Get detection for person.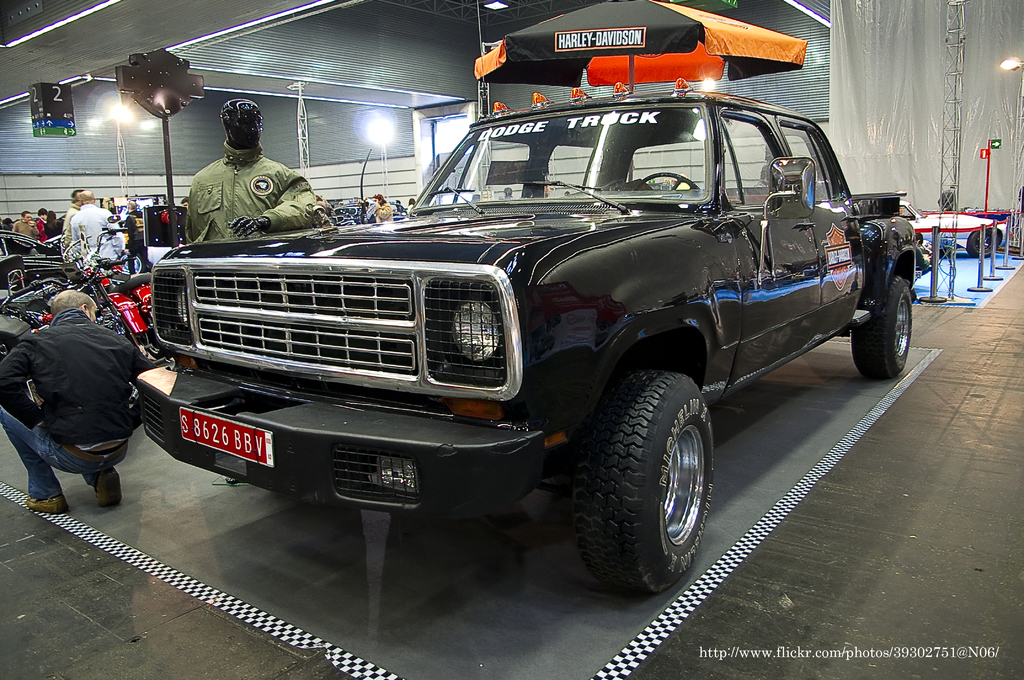
Detection: 173,106,330,261.
